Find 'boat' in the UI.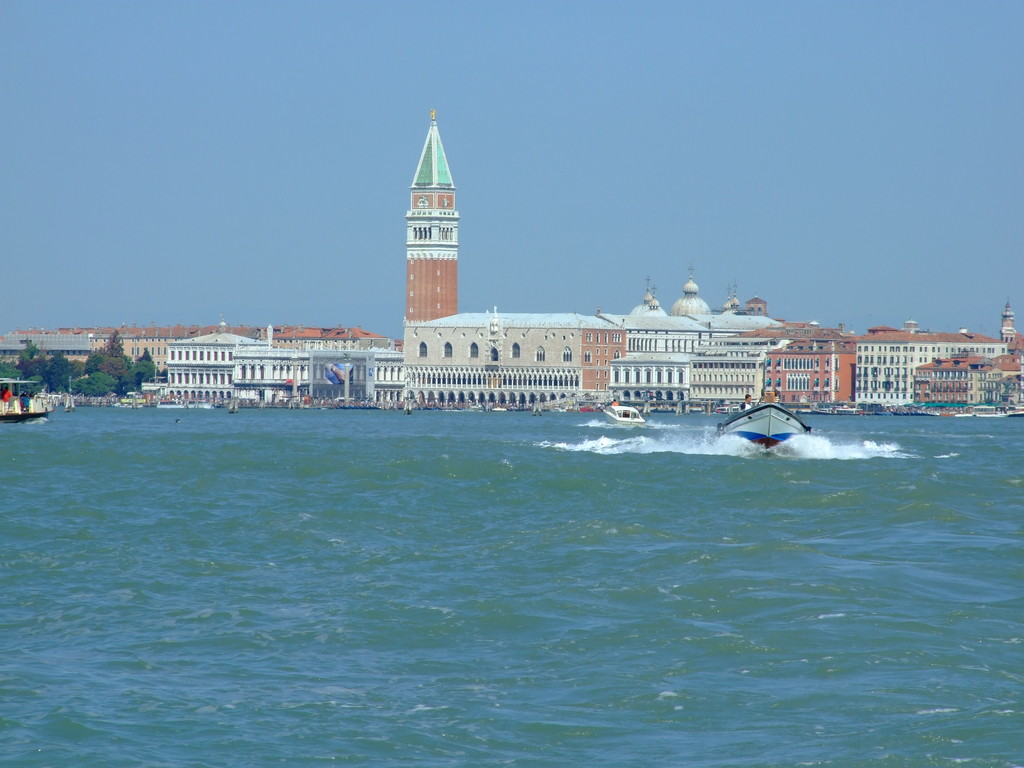
UI element at select_region(719, 396, 830, 459).
